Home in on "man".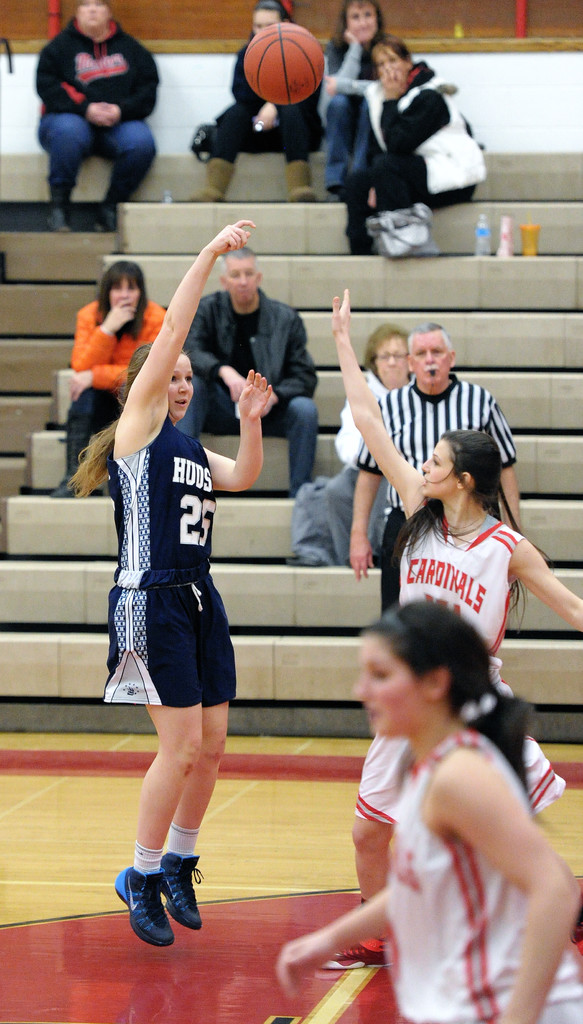
Homed in at 340, 309, 548, 546.
